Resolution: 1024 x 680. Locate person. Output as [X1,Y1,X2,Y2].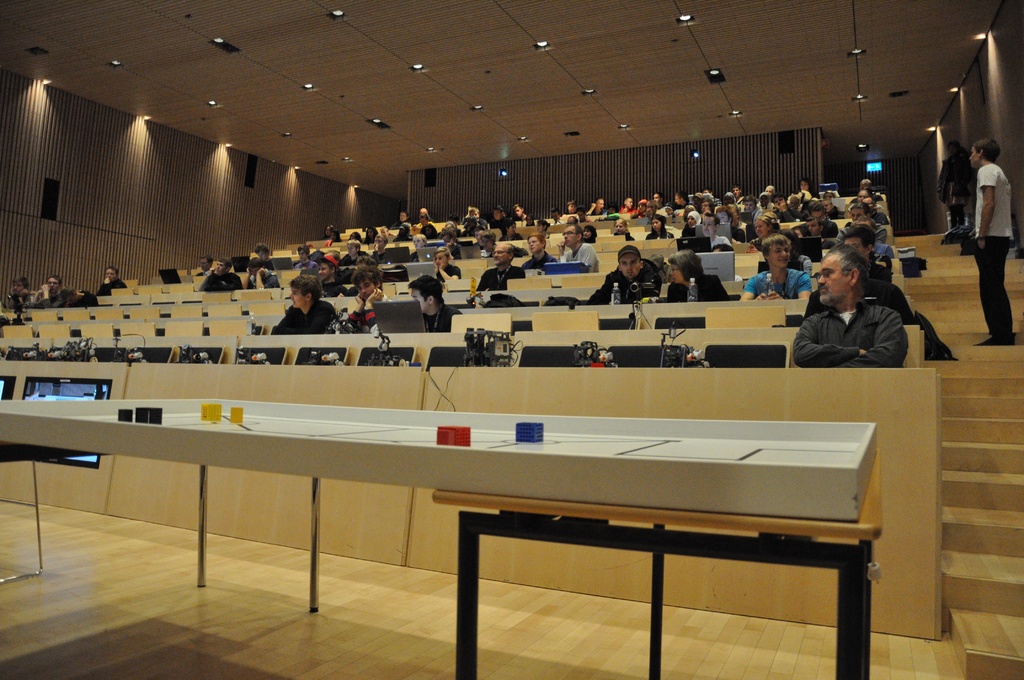
[93,263,122,293].
